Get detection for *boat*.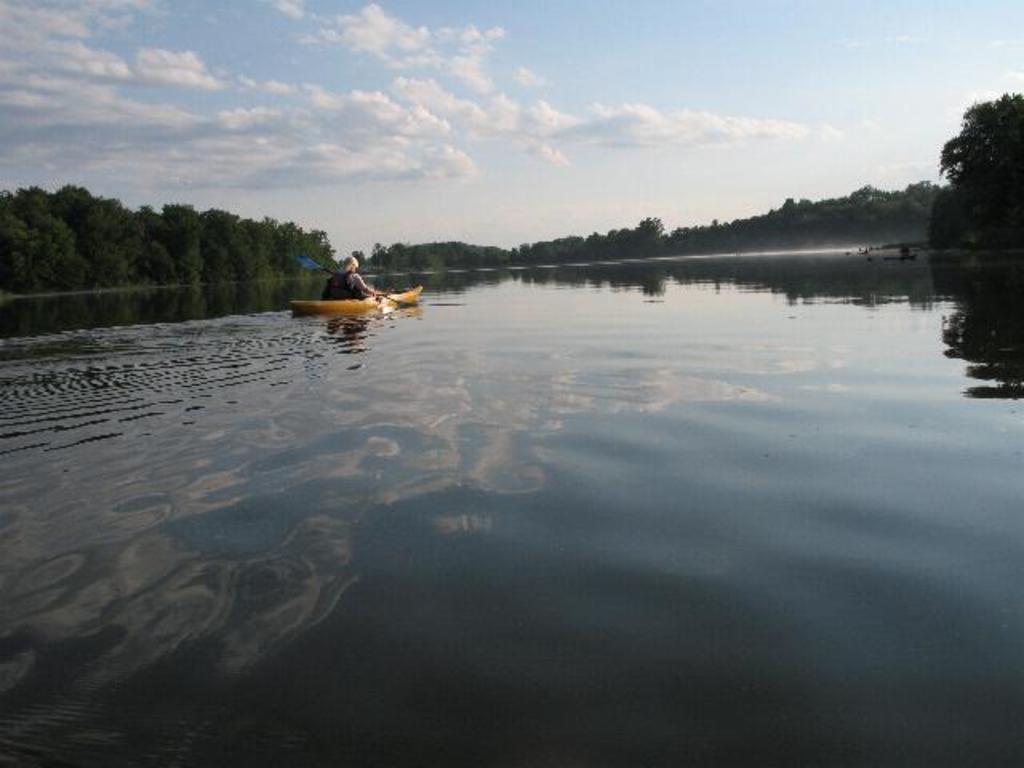
Detection: [278,251,427,322].
